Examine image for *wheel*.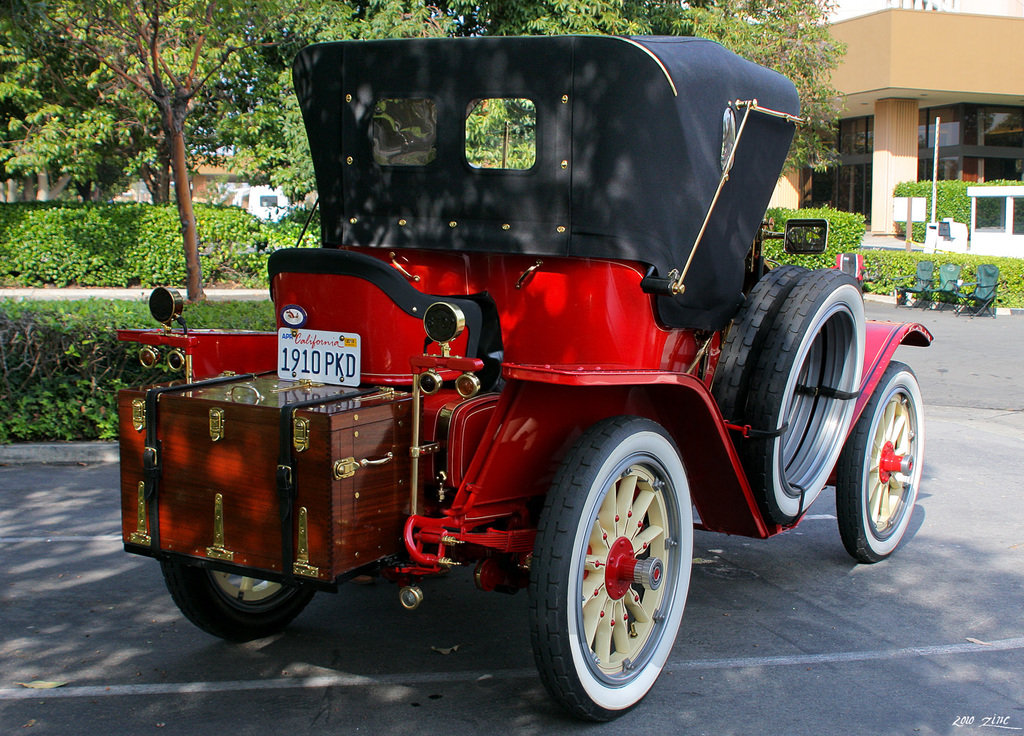
Examination result: [160,563,315,643].
